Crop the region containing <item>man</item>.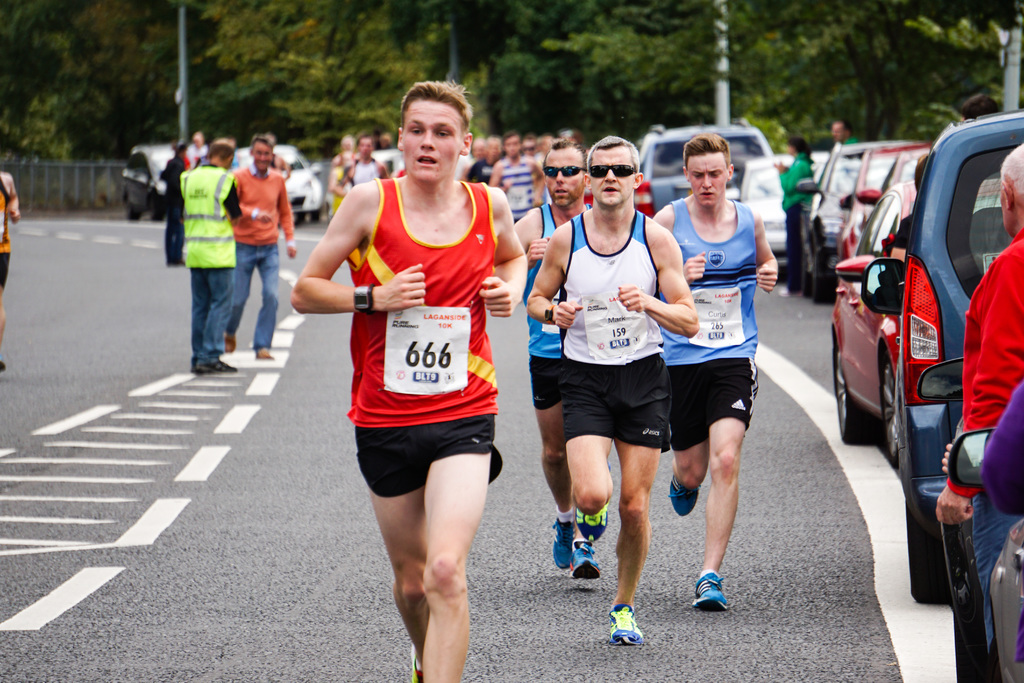
Crop region: [x1=336, y1=134, x2=396, y2=190].
